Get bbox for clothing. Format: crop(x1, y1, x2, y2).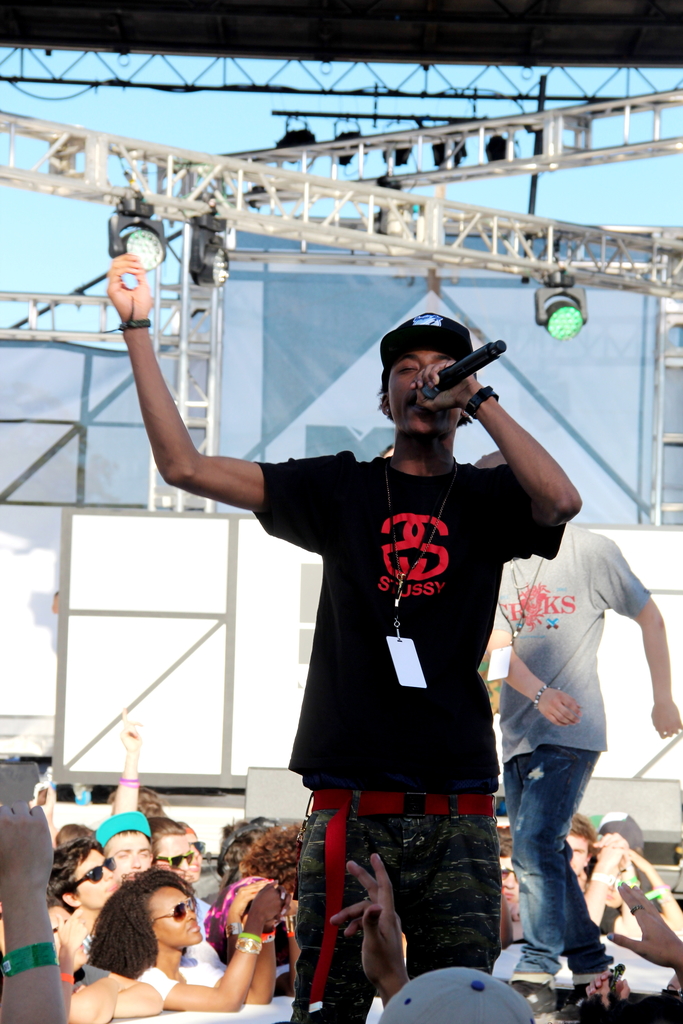
crop(504, 746, 606, 986).
